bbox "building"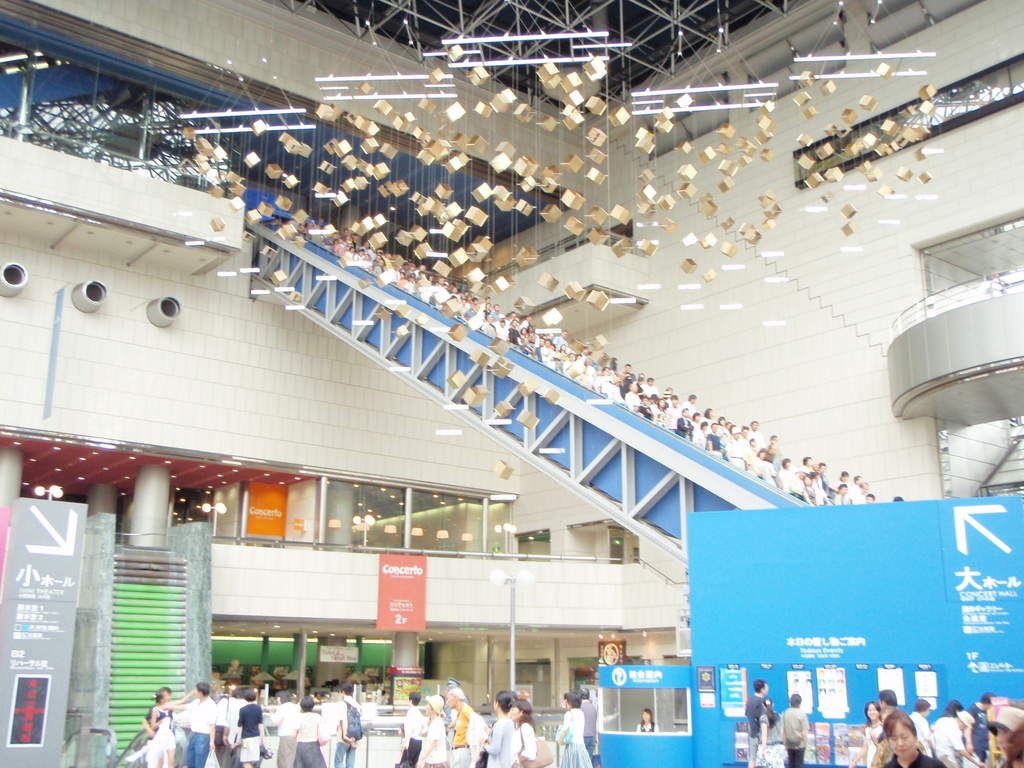
crop(0, 0, 1023, 766)
